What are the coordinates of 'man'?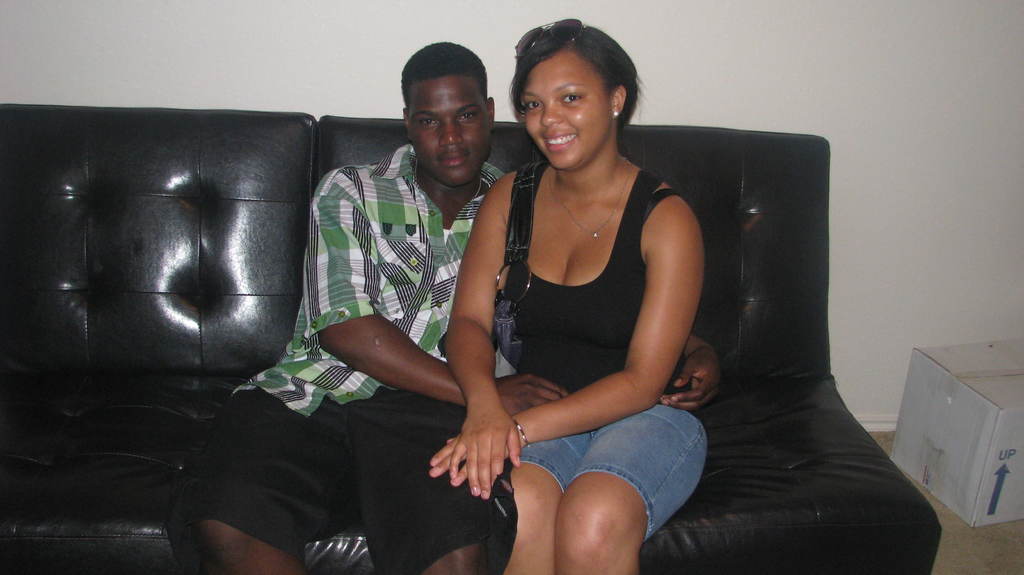
191 35 721 574.
